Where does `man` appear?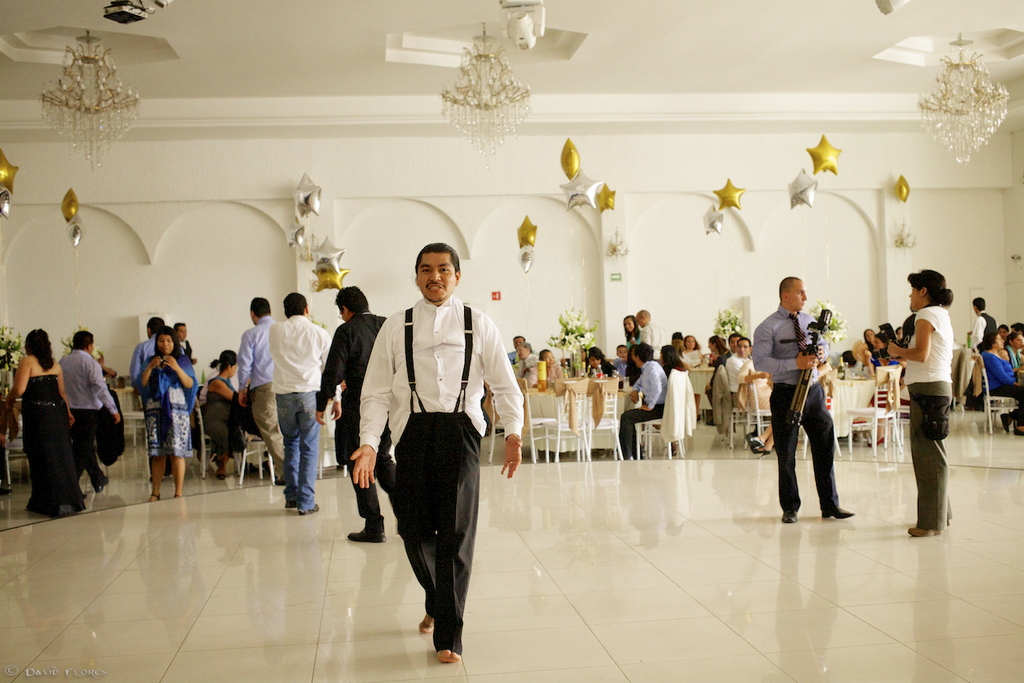
Appears at 757 278 853 518.
